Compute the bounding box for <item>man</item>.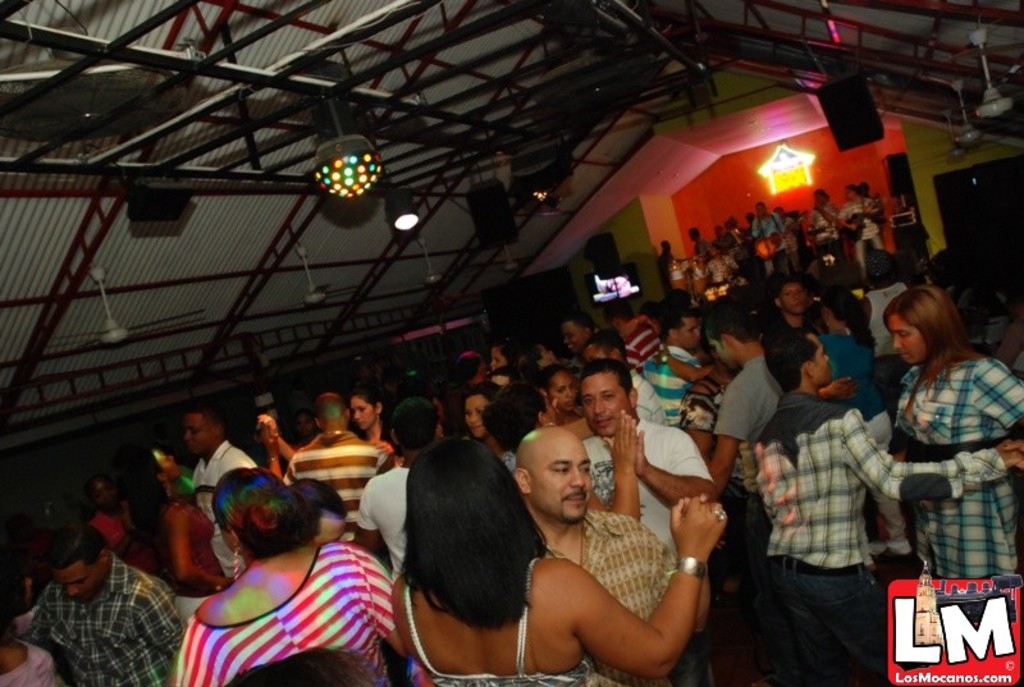
BBox(512, 421, 728, 686).
